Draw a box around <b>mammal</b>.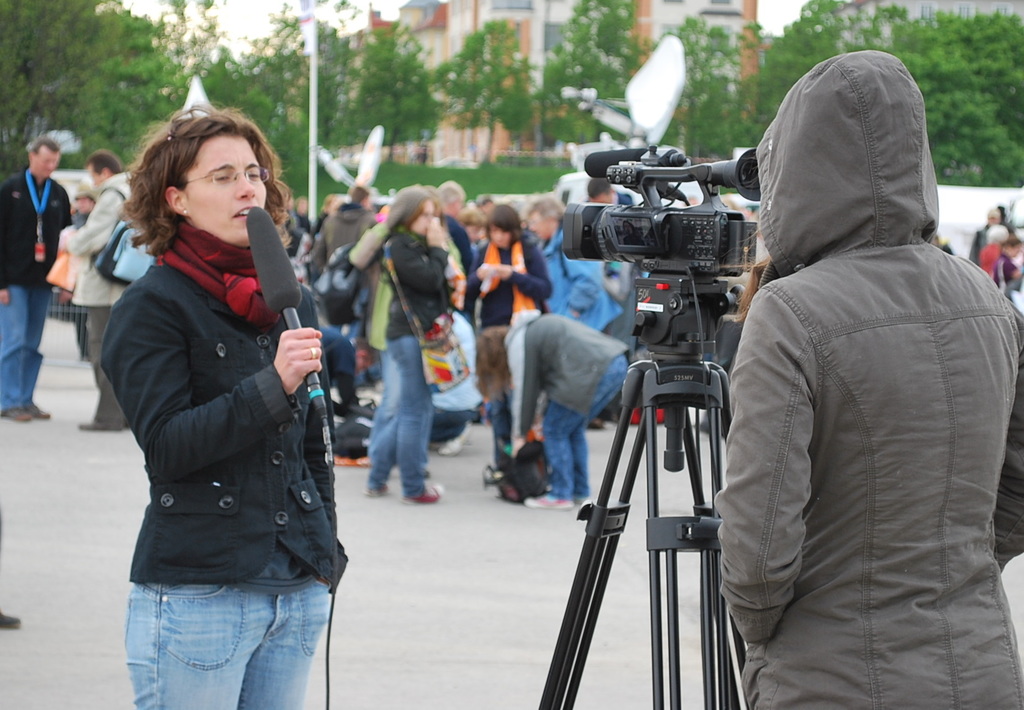
<box>99,99,346,708</box>.
